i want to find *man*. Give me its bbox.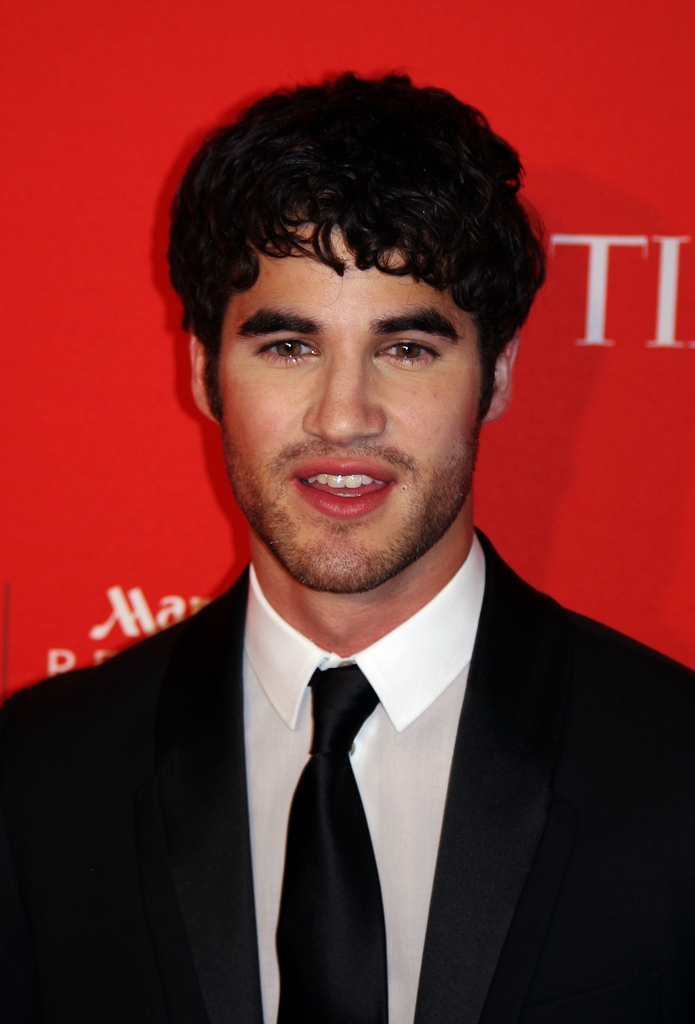
<bbox>46, 139, 694, 1016</bbox>.
